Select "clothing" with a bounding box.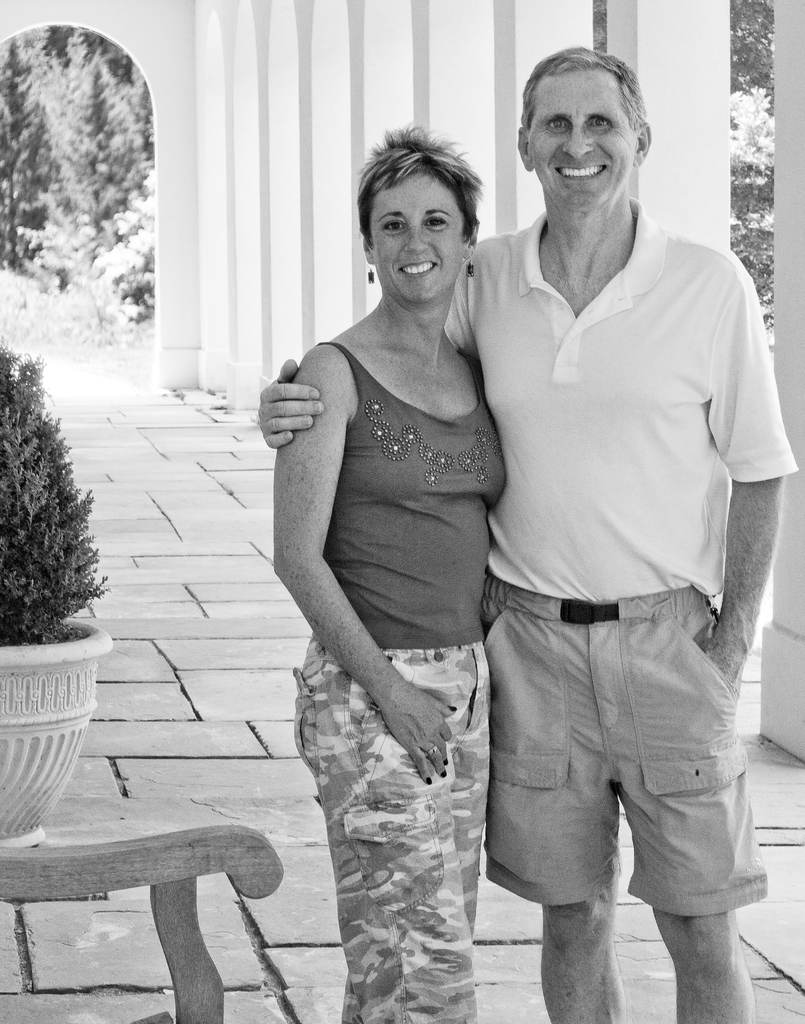
(452,136,774,989).
